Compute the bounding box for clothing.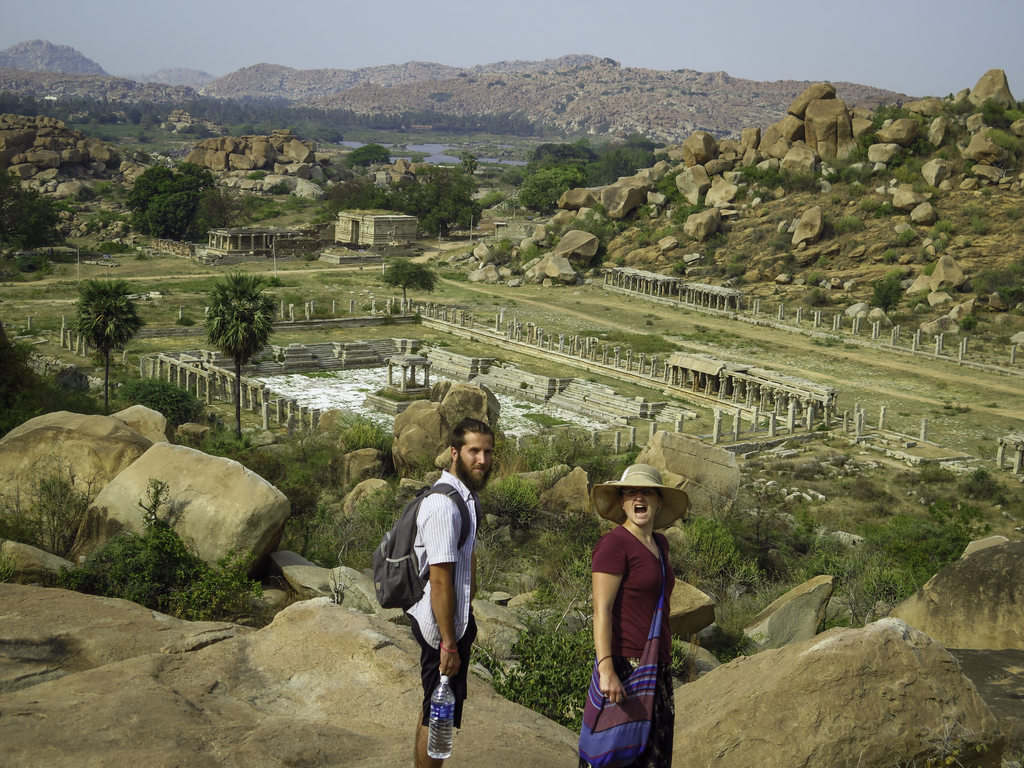
<bbox>578, 479, 681, 723</bbox>.
